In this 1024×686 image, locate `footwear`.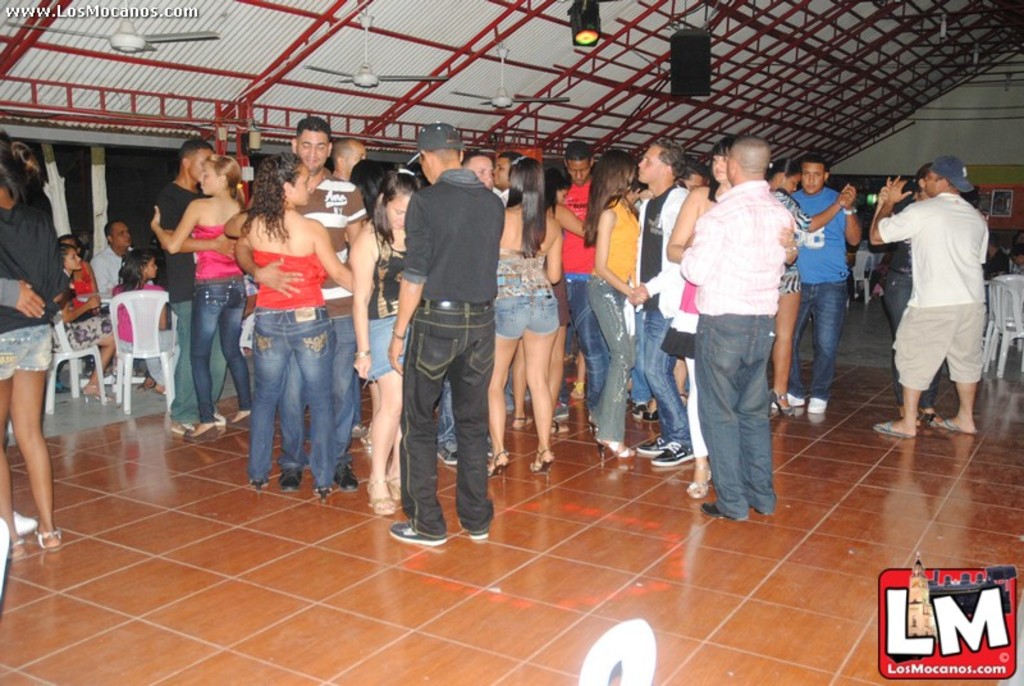
Bounding box: <bbox>872, 417, 911, 439</bbox>.
